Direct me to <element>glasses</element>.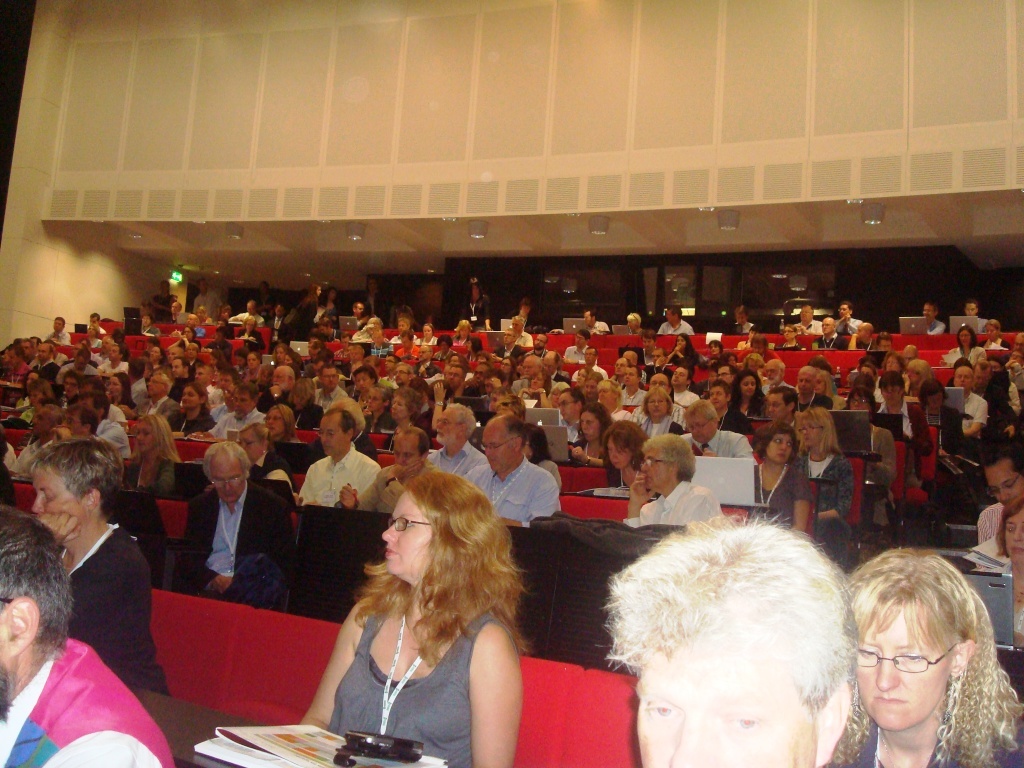
Direction: (365,399,381,402).
